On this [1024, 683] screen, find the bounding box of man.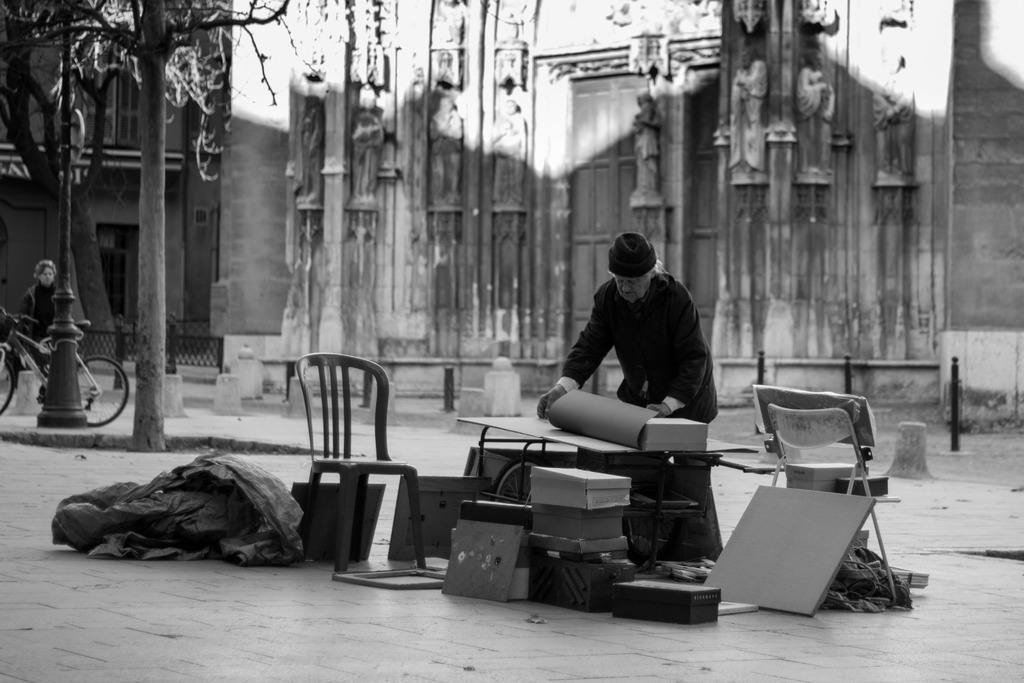
Bounding box: <region>530, 225, 742, 491</region>.
